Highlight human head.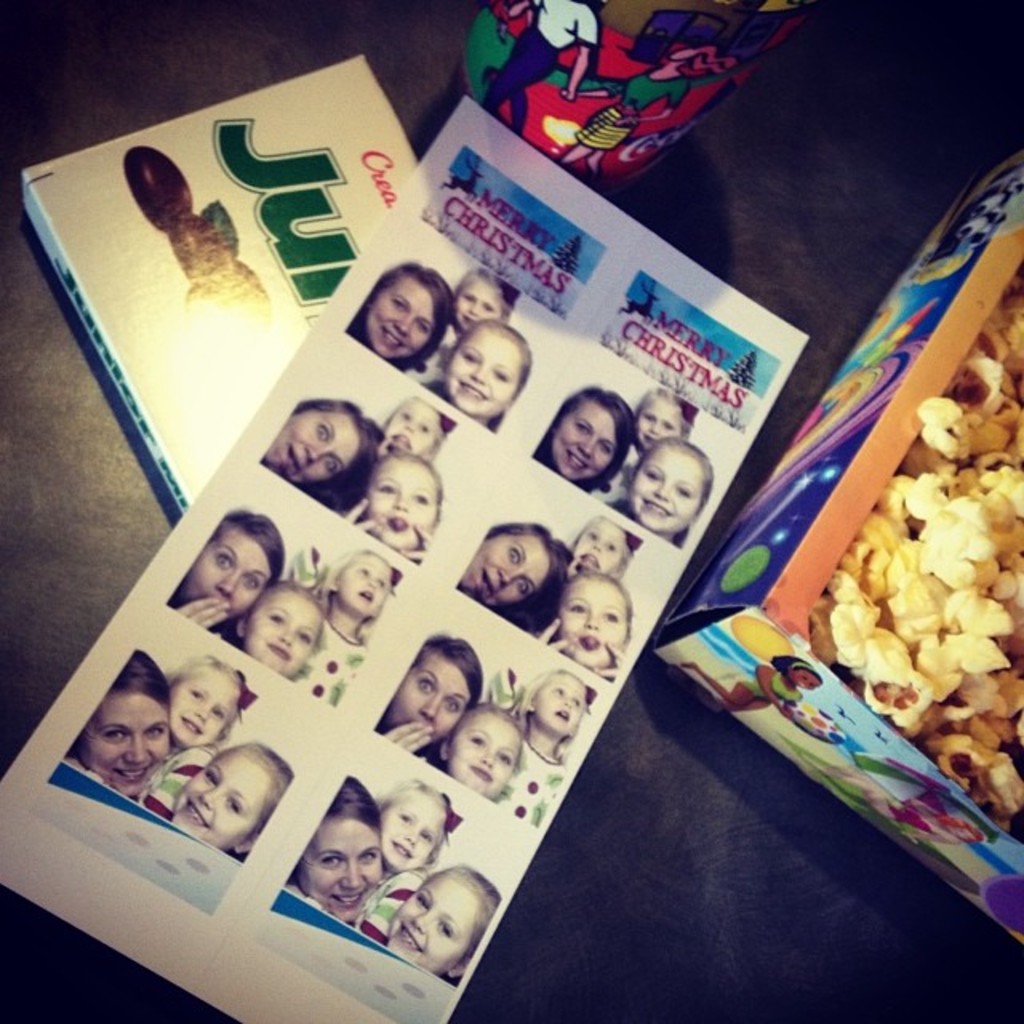
Highlighted region: 349, 451, 445, 554.
